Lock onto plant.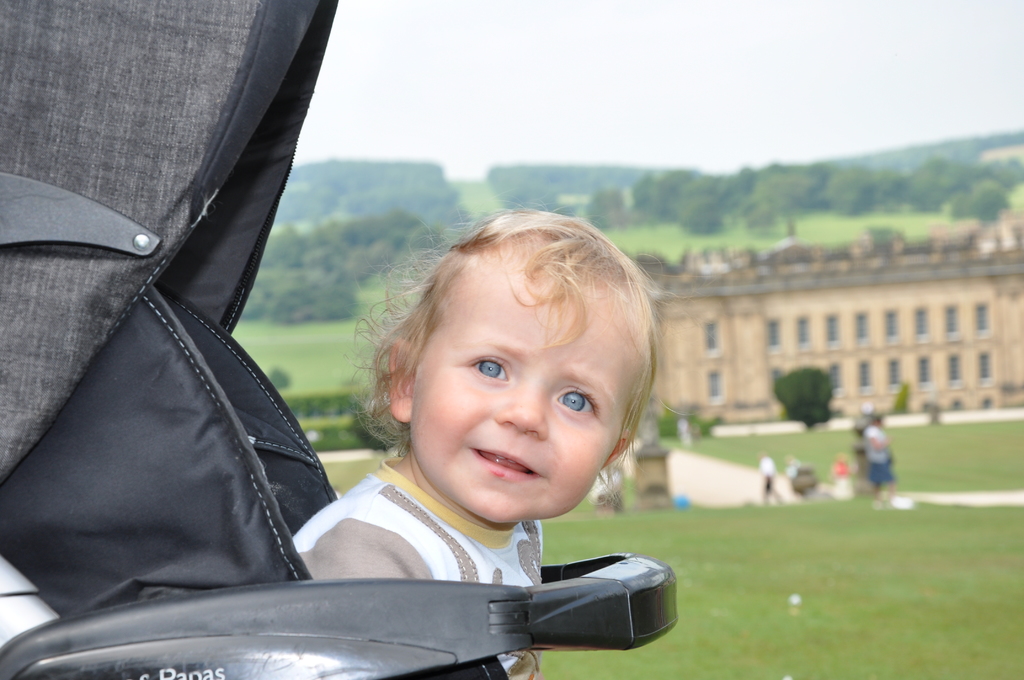
Locked: pyautogui.locateOnScreen(654, 401, 714, 442).
